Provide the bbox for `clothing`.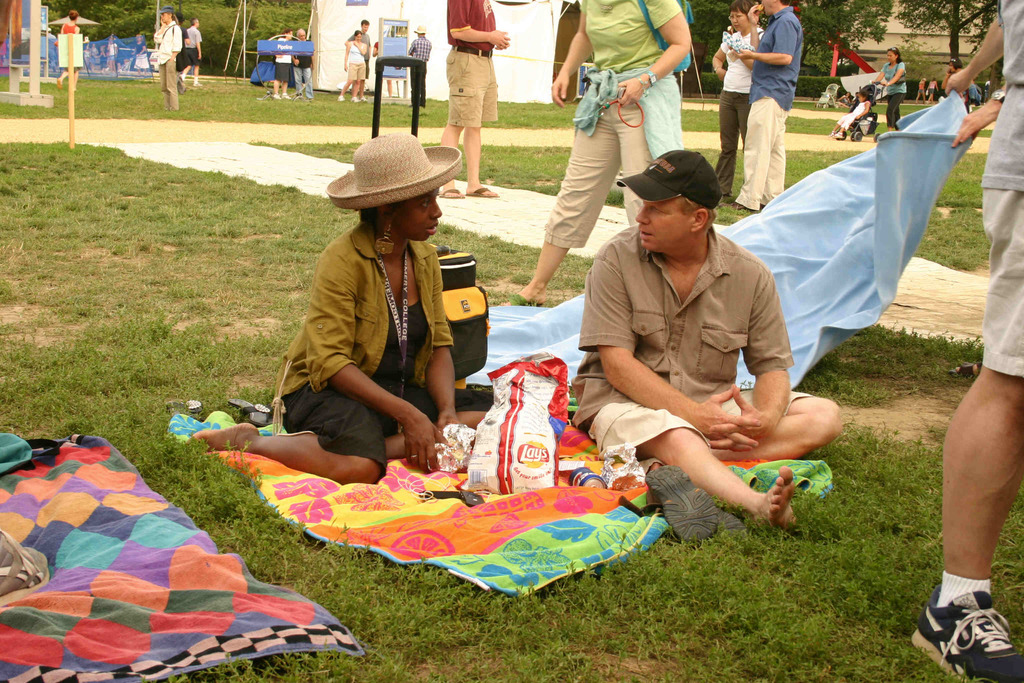
(x1=346, y1=40, x2=364, y2=83).
